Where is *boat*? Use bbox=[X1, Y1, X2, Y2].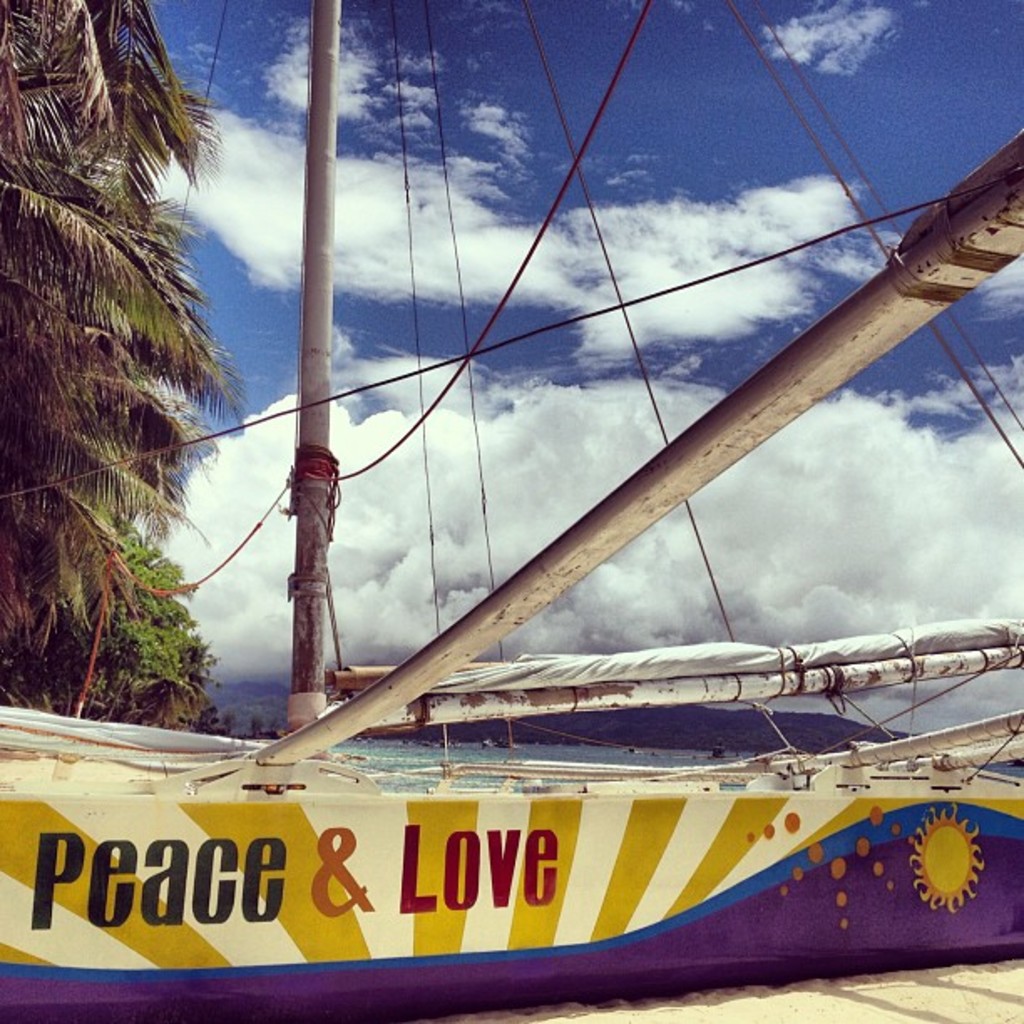
bbox=[35, 149, 1023, 1012].
